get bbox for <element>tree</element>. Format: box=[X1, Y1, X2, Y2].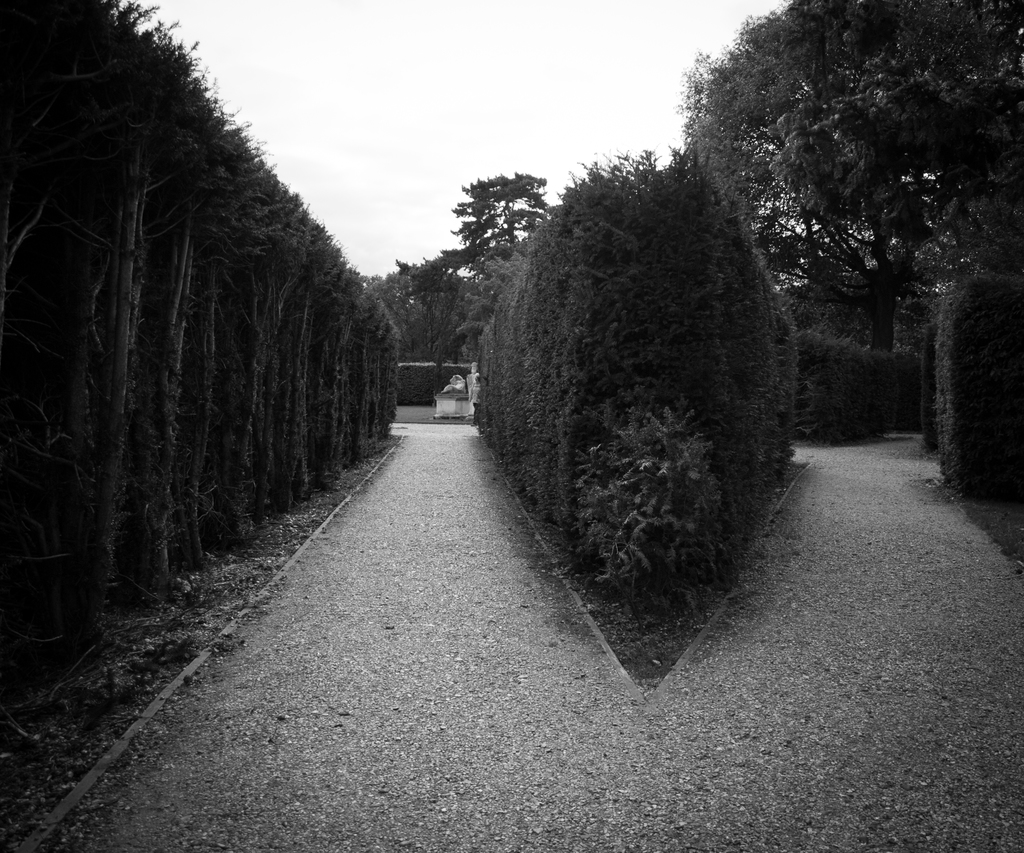
box=[452, 169, 551, 356].
